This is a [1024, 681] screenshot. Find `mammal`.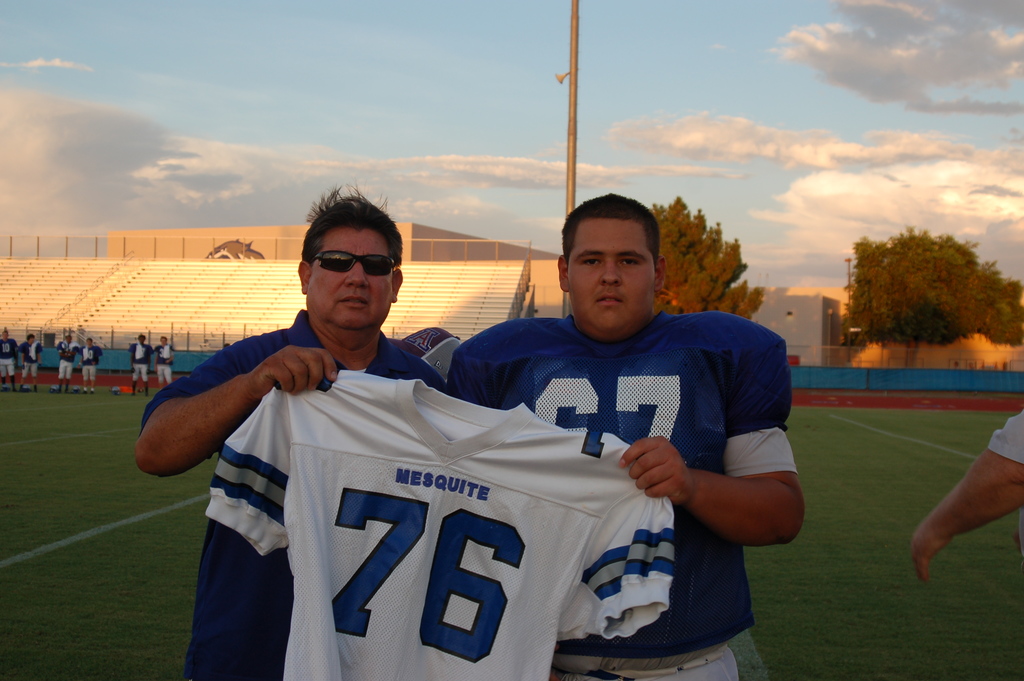
Bounding box: [77,338,101,396].
